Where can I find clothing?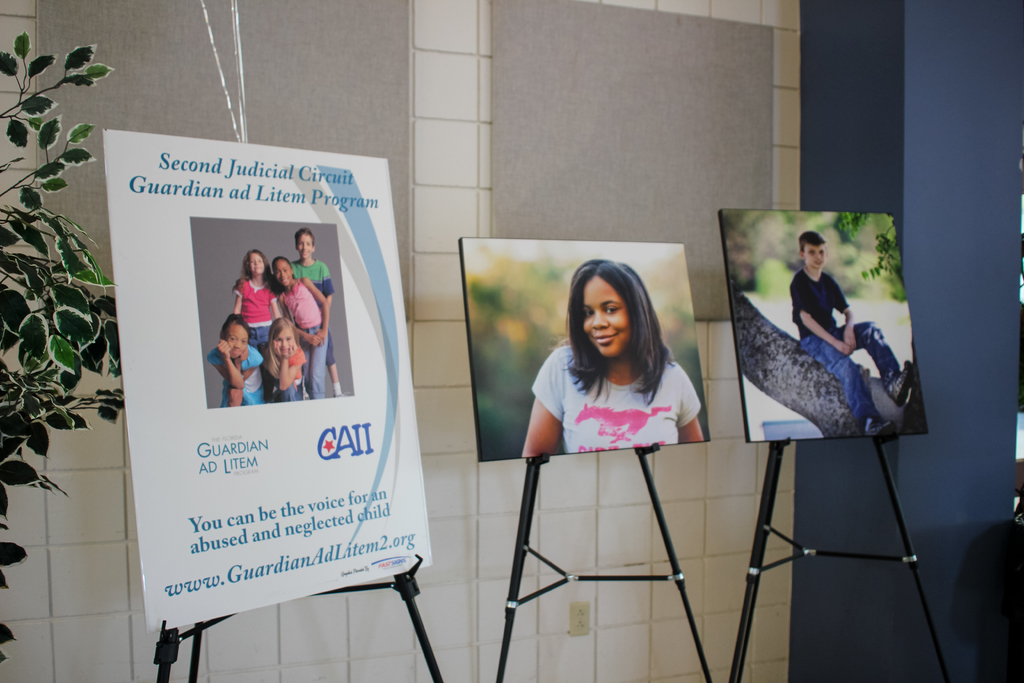
You can find it at bbox=(281, 281, 330, 400).
